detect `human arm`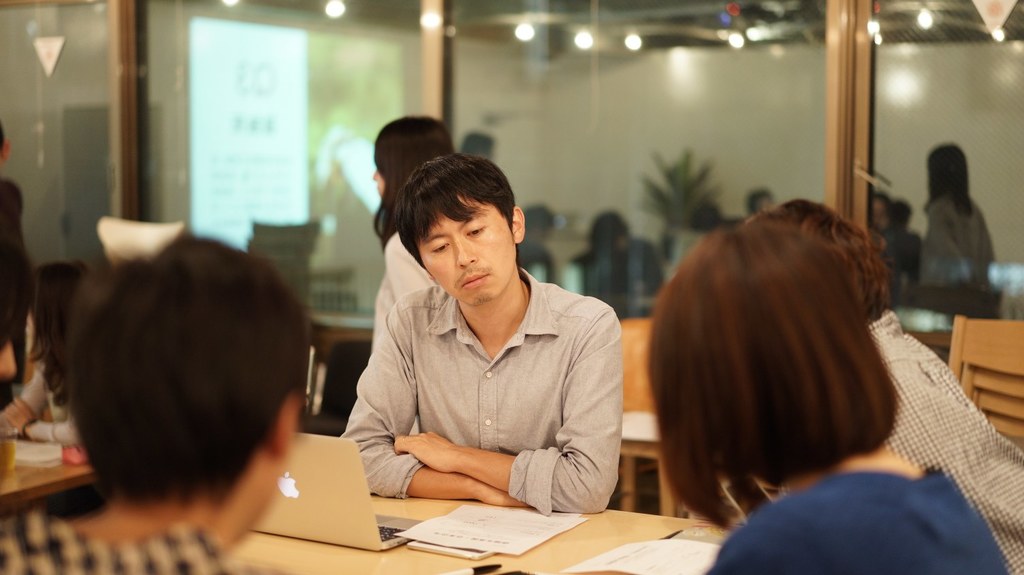
bbox(0, 362, 59, 437)
